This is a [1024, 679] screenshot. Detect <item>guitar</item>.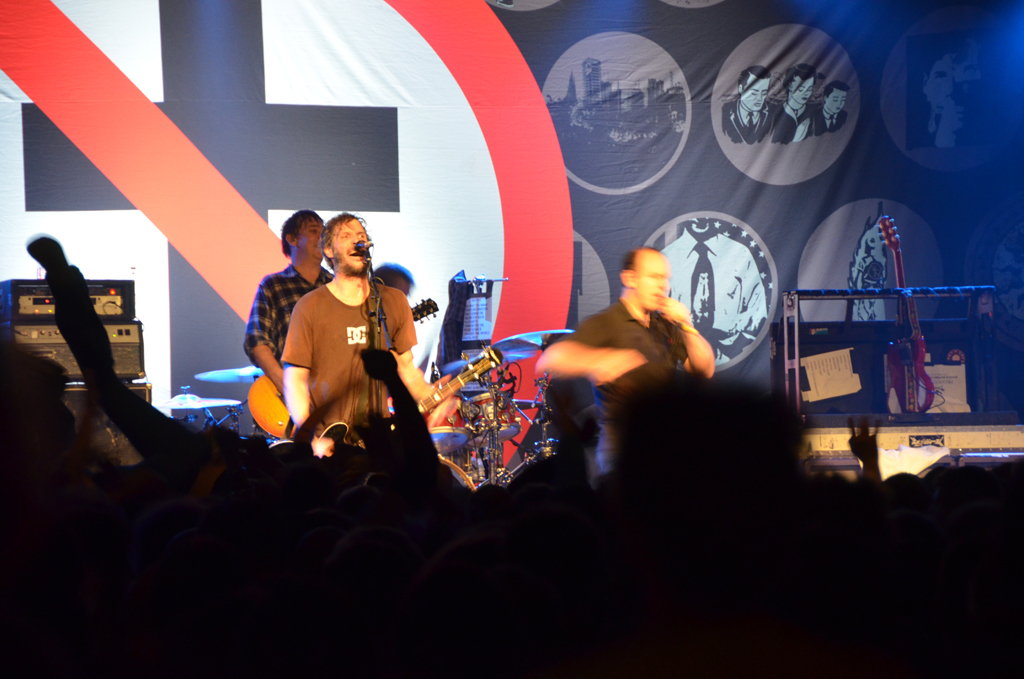
l=860, t=216, r=930, b=425.
